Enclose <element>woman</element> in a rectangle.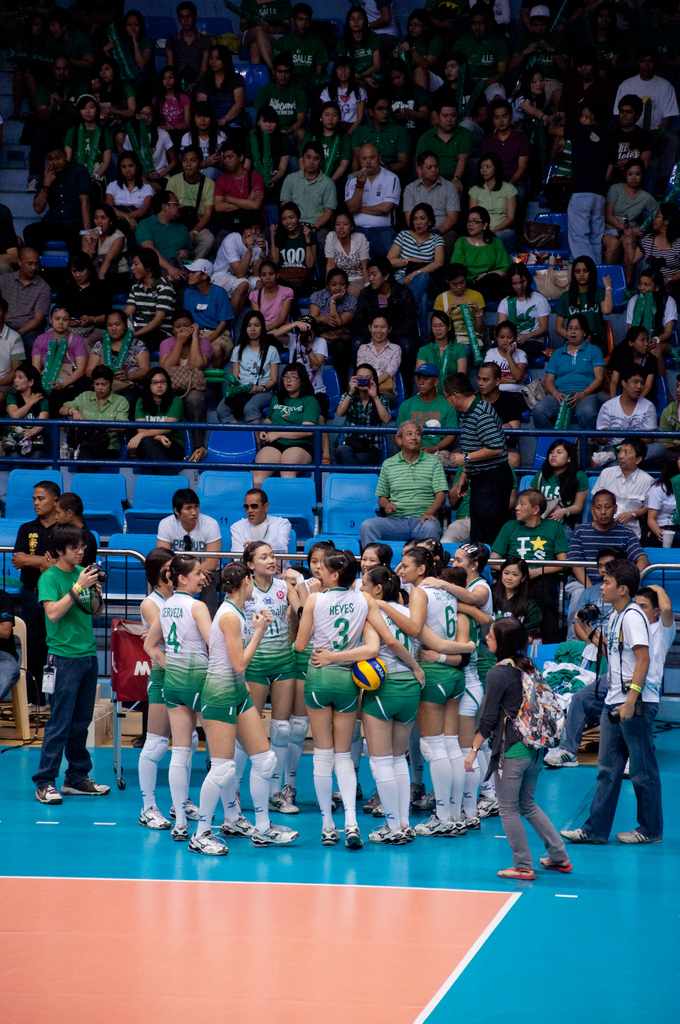
x1=609 y1=325 x2=656 y2=402.
